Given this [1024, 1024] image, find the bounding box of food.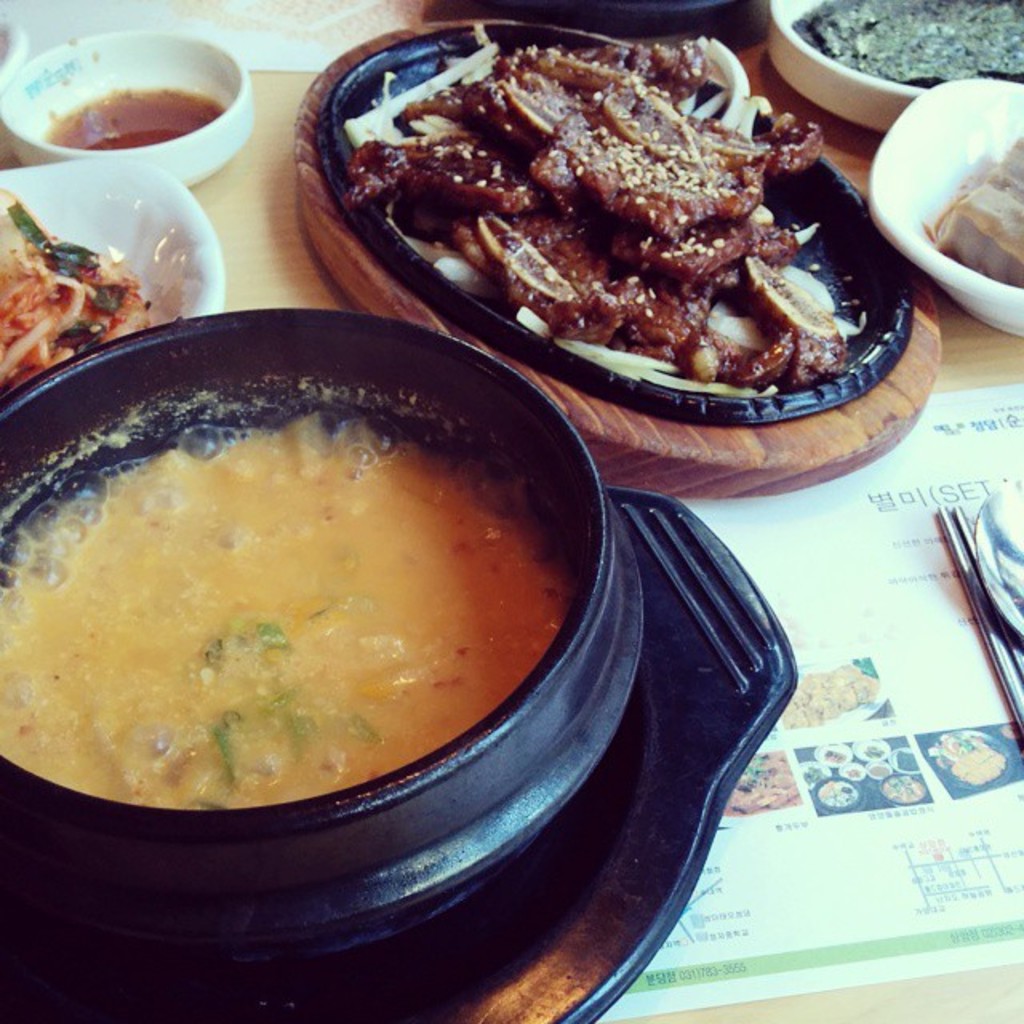
locate(0, 190, 157, 378).
